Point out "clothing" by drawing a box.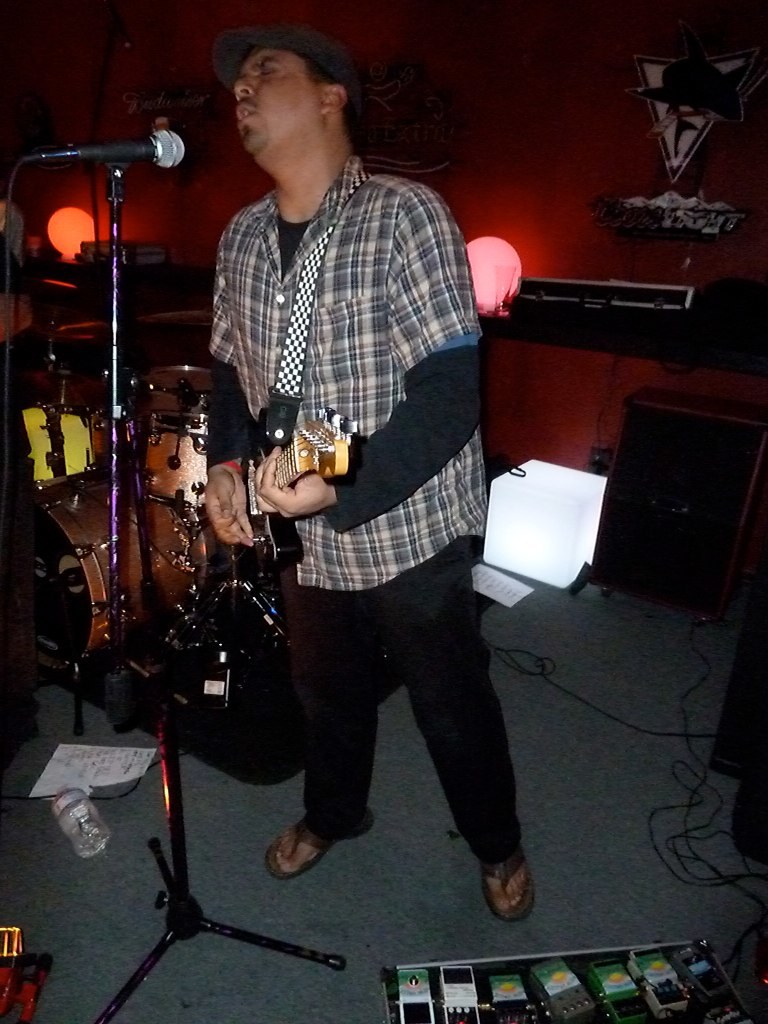
bbox=[188, 71, 496, 652].
